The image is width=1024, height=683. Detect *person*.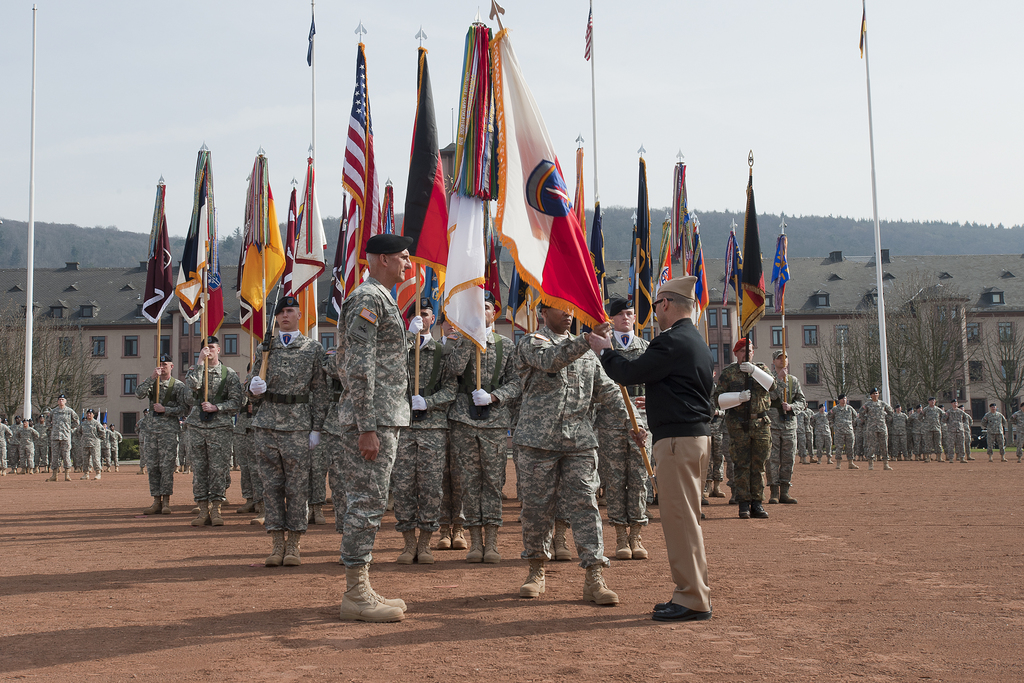
Detection: (x1=940, y1=388, x2=966, y2=461).
